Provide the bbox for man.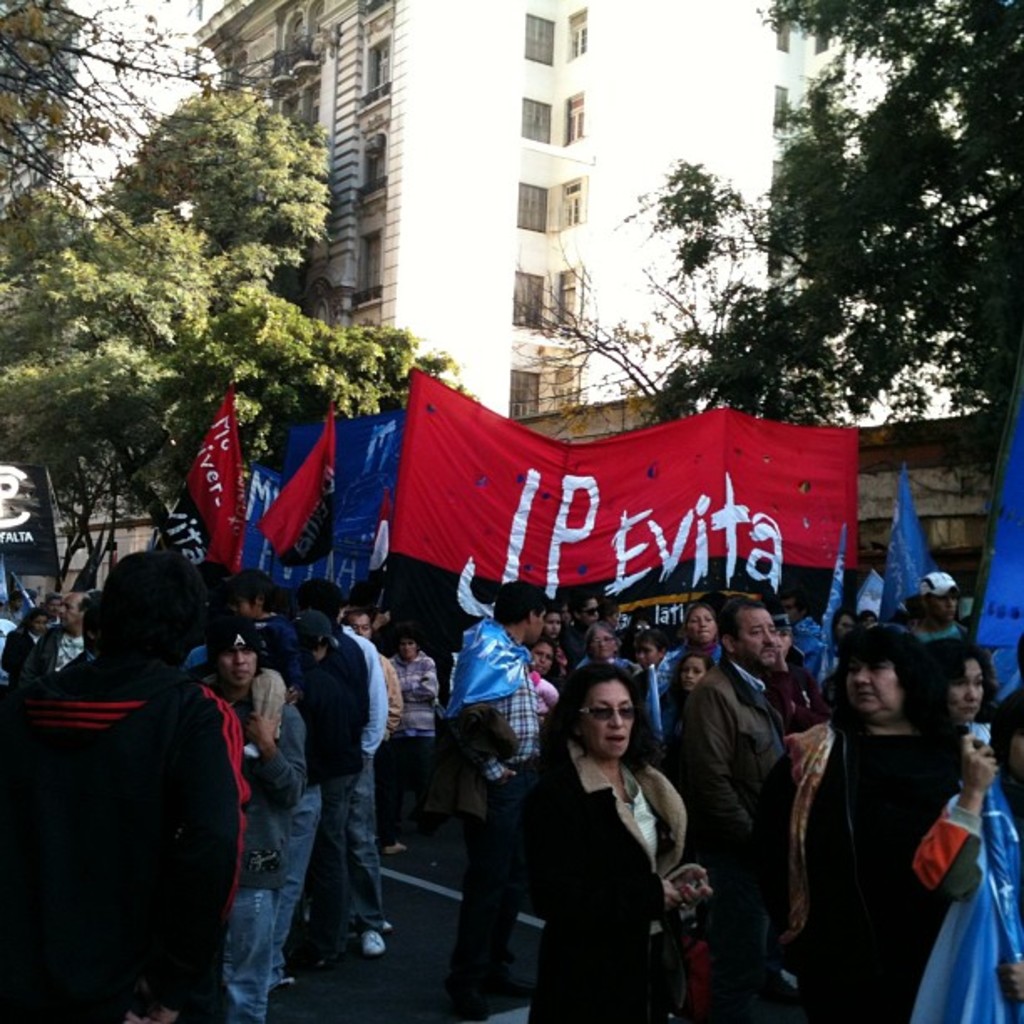
{"x1": 42, "y1": 596, "x2": 82, "y2": 663}.
